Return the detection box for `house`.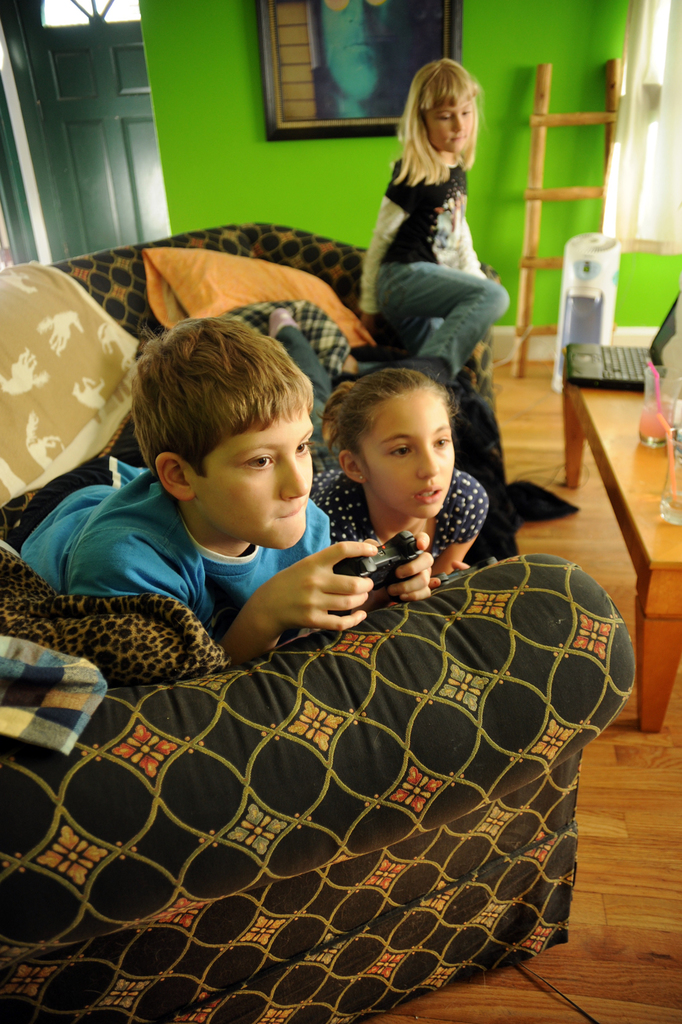
[0,0,681,1021].
